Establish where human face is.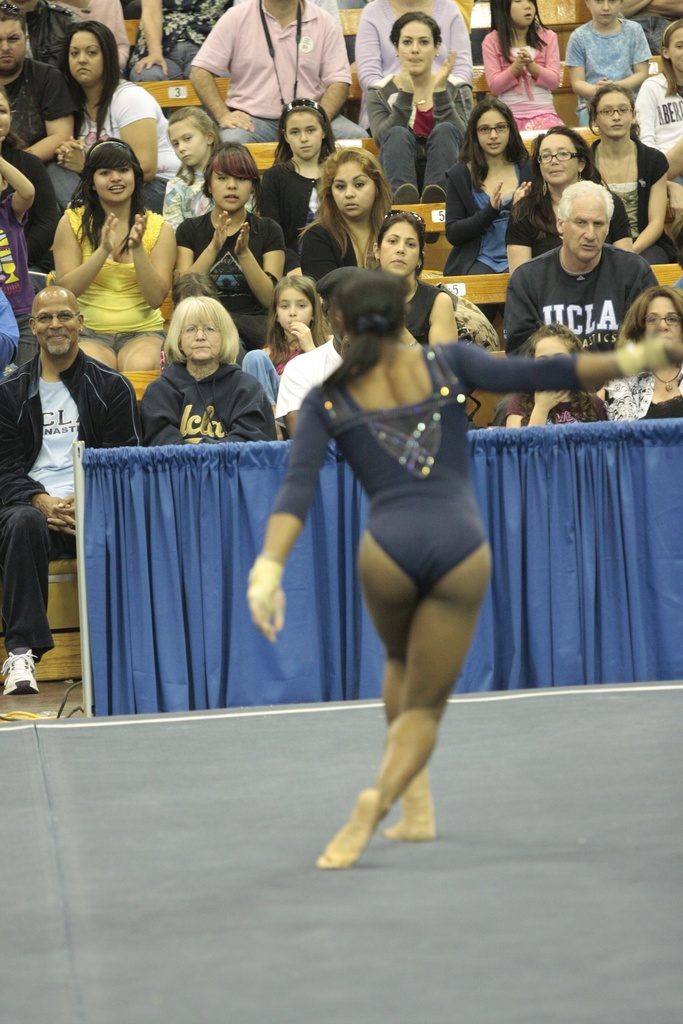
Established at 511:0:534:23.
